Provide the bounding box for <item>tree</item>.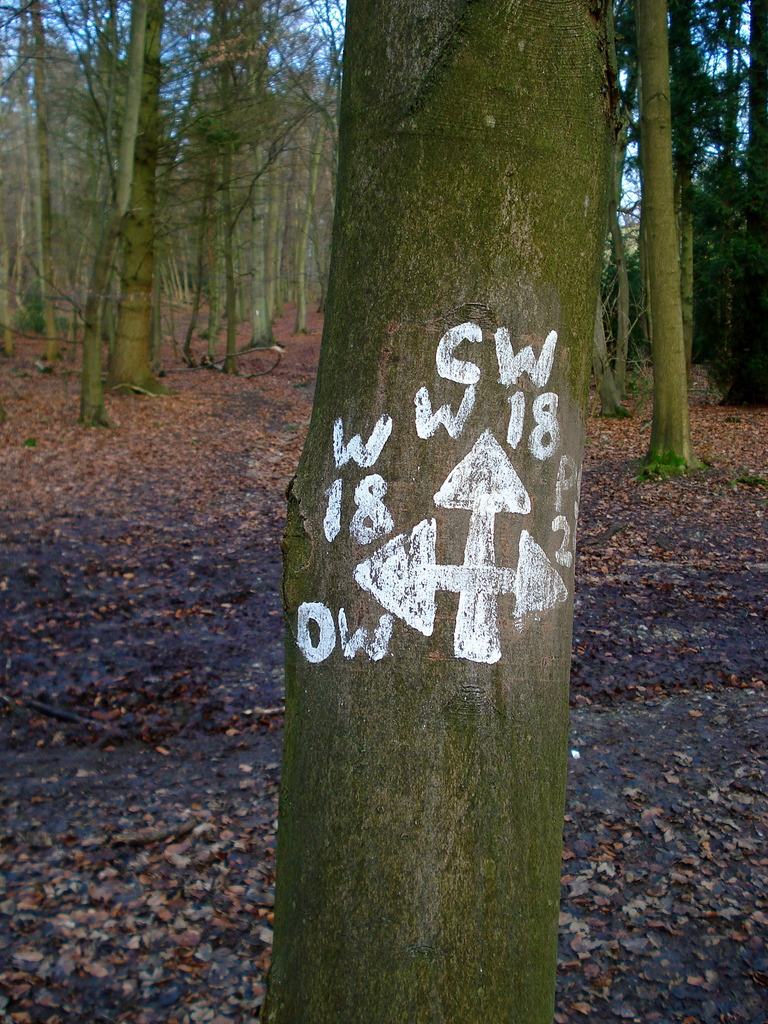
region(674, 0, 746, 406).
